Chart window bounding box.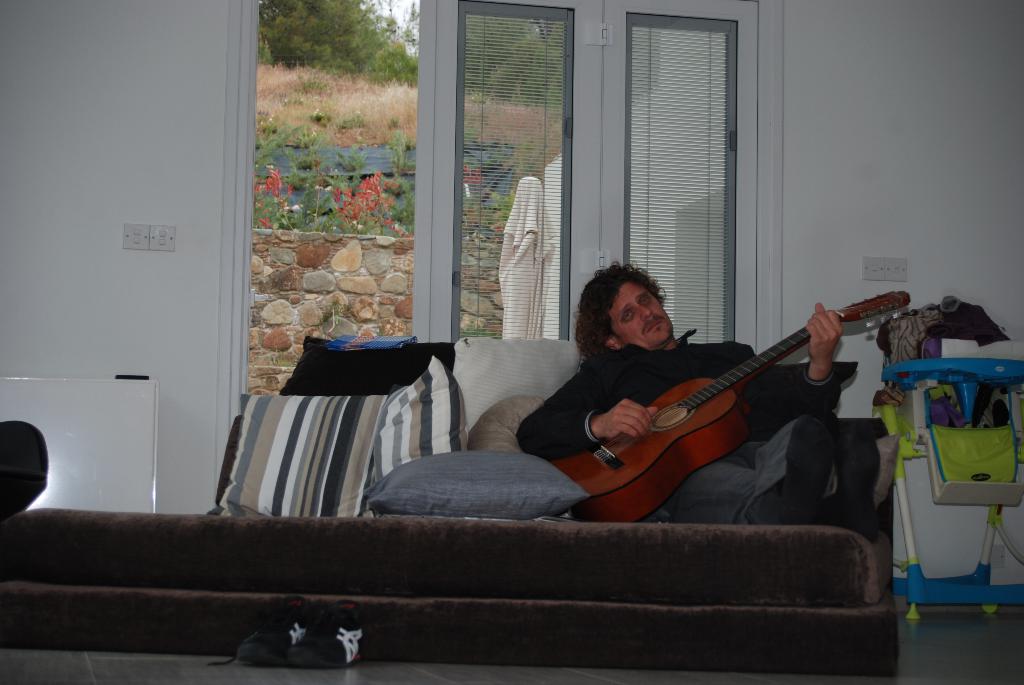
Charted: region(225, 0, 749, 430).
